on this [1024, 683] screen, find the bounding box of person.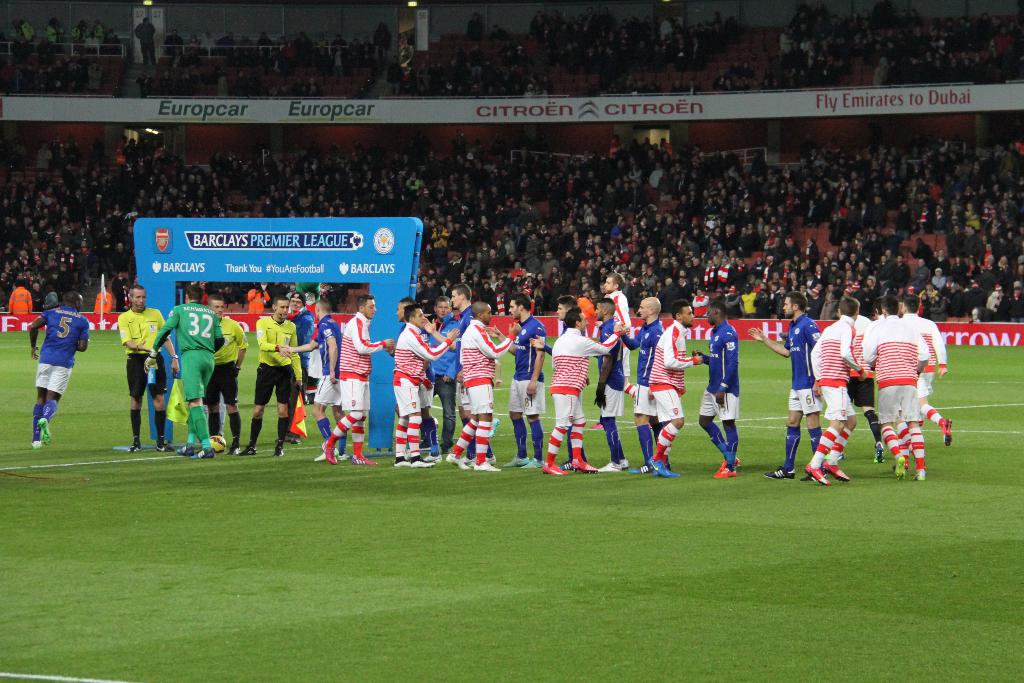
Bounding box: 620, 290, 662, 473.
